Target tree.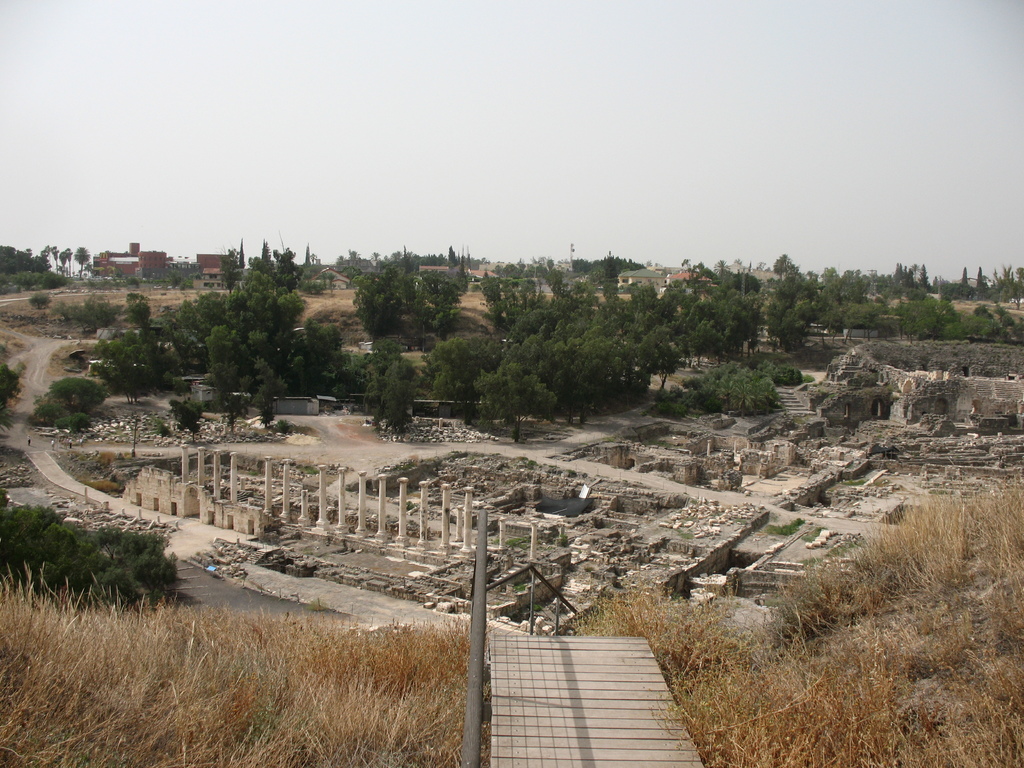
Target region: x1=988, y1=264, x2=1011, y2=298.
